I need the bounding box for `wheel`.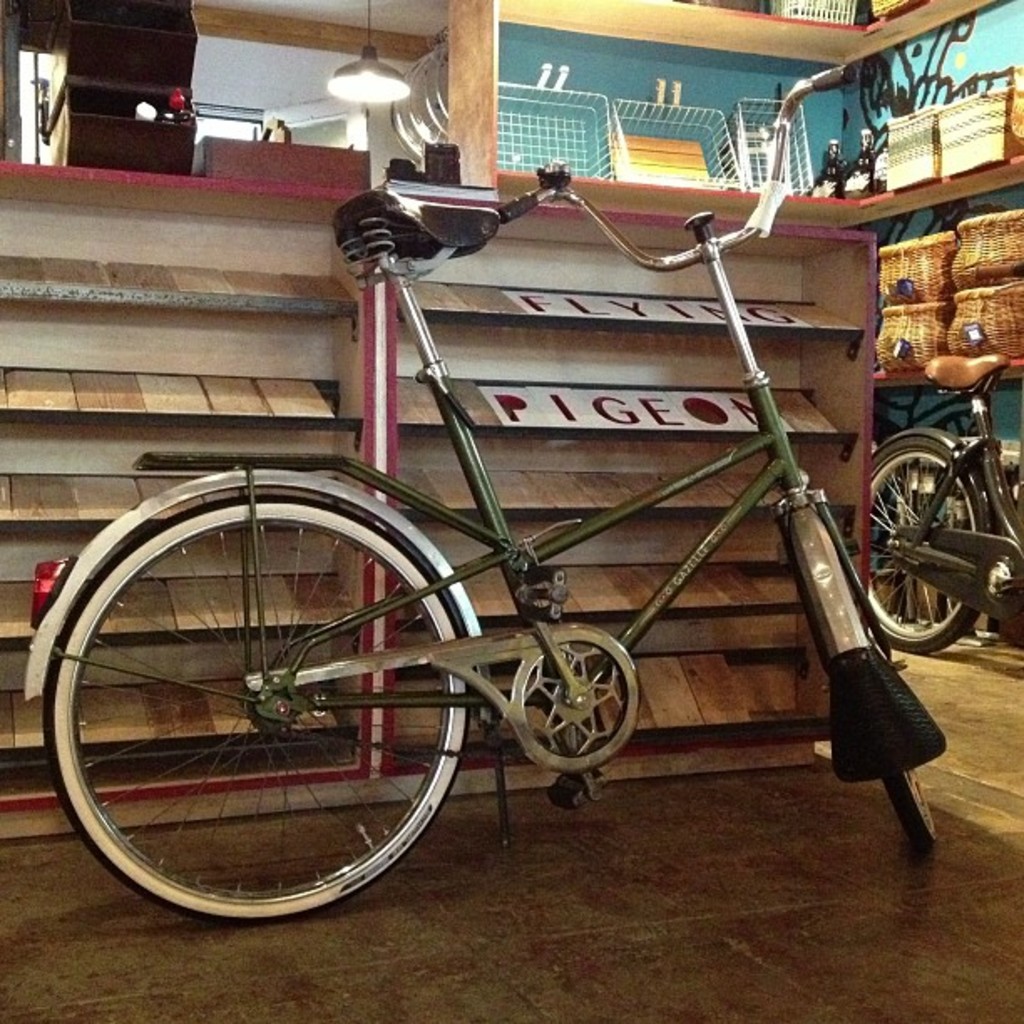
Here it is: [45,494,467,920].
